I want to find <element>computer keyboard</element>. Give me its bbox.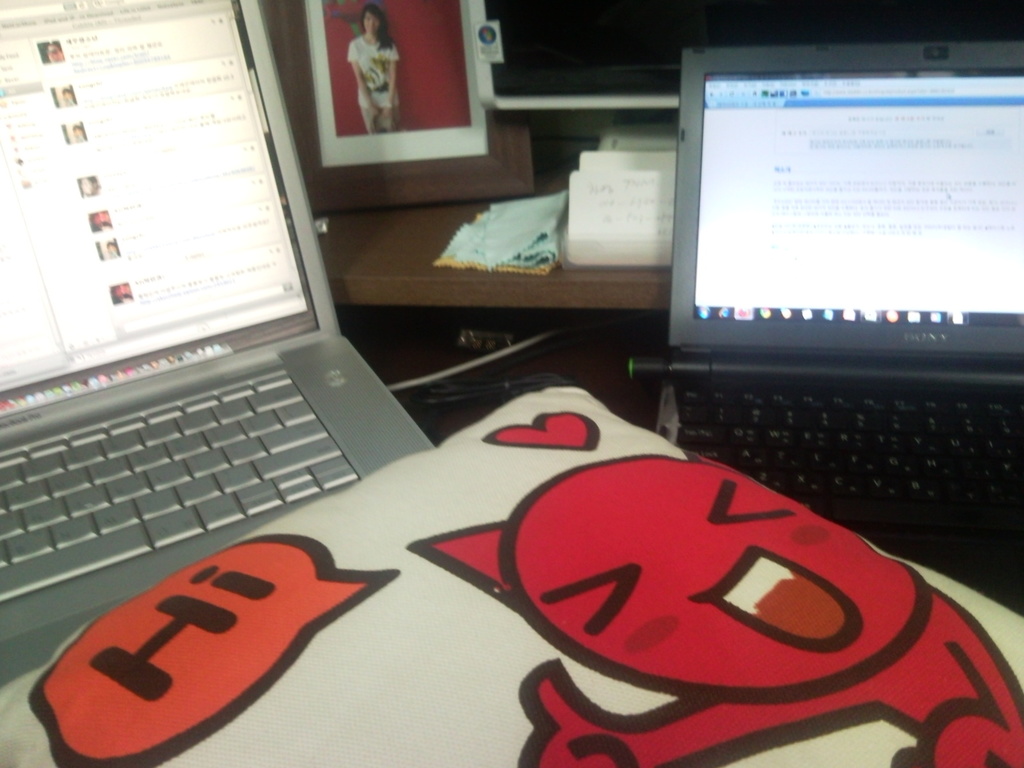
<box>0,367,358,605</box>.
